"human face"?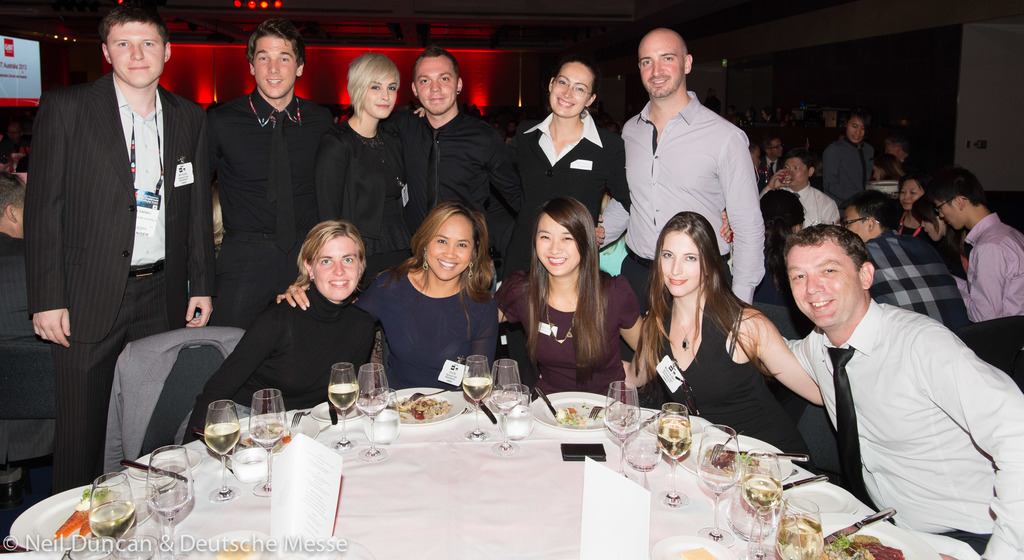
box(414, 54, 456, 115)
